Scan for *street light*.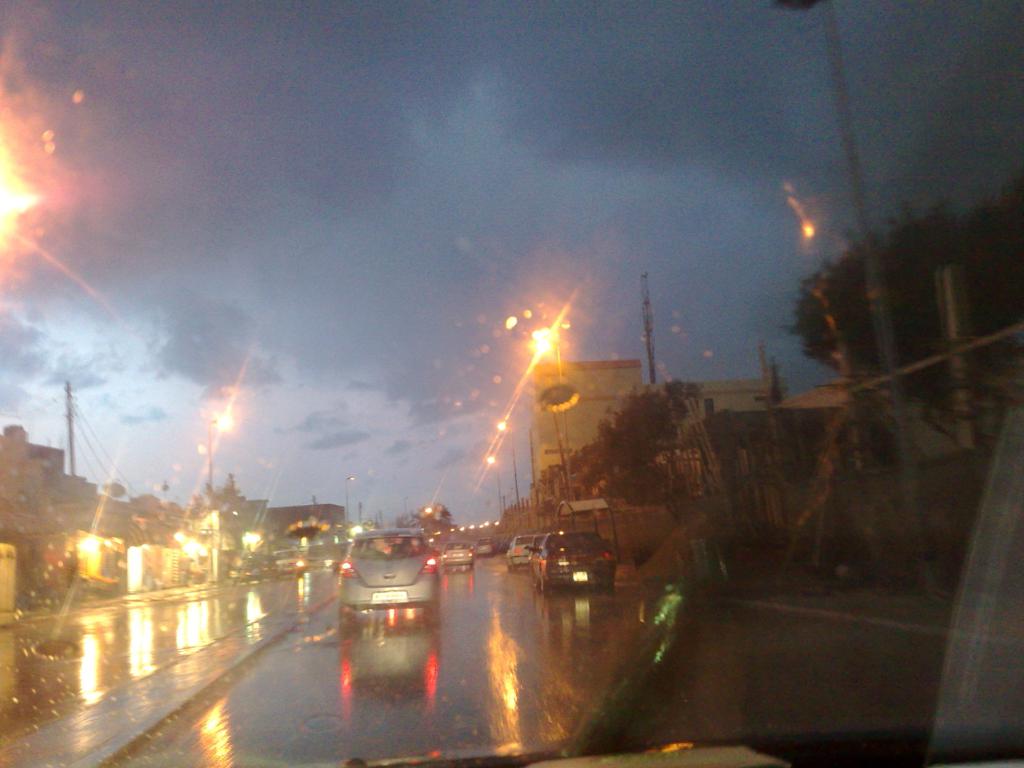
Scan result: {"x1": 341, "y1": 475, "x2": 356, "y2": 526}.
